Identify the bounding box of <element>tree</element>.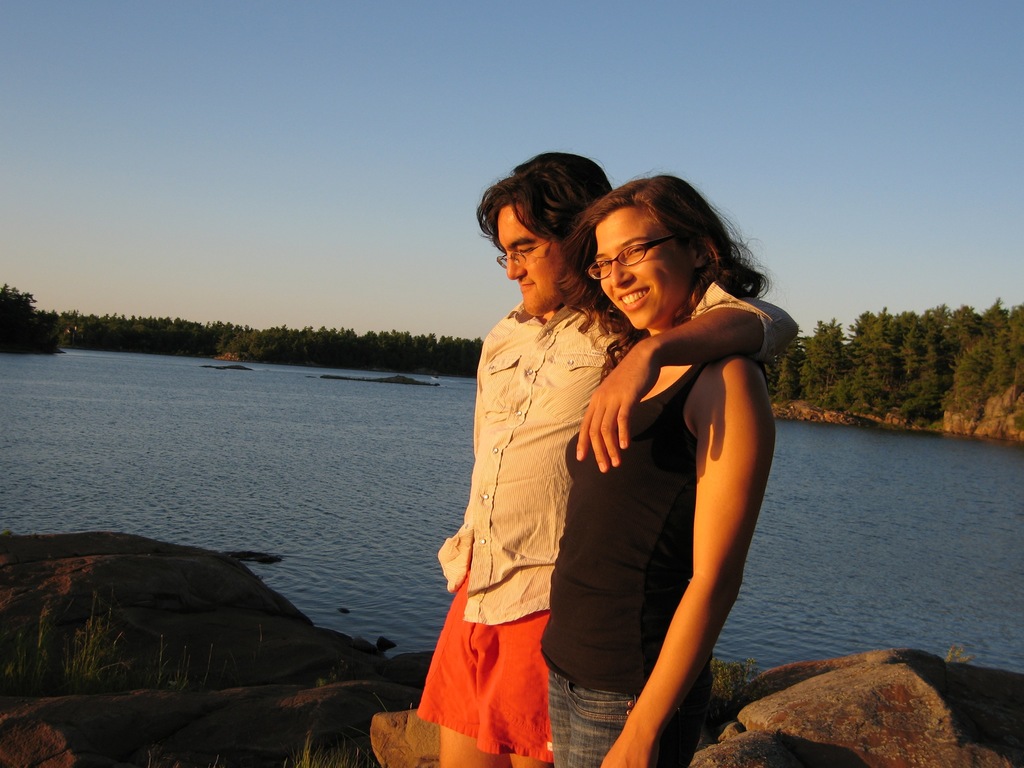
BBox(994, 298, 1023, 429).
